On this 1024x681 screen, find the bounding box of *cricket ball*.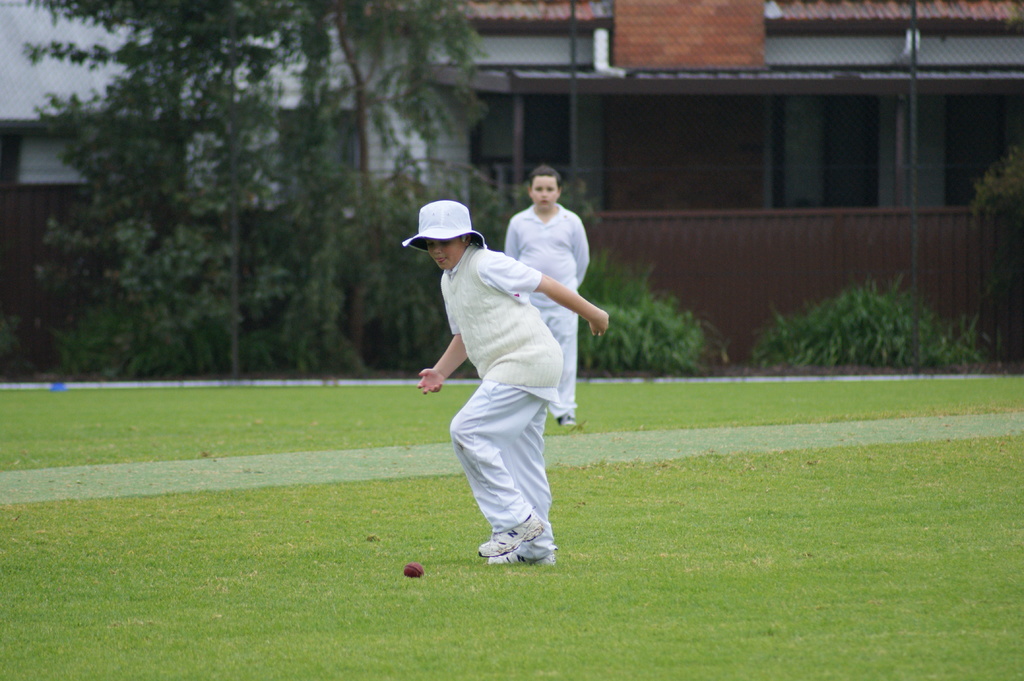
Bounding box: locate(406, 561, 424, 579).
